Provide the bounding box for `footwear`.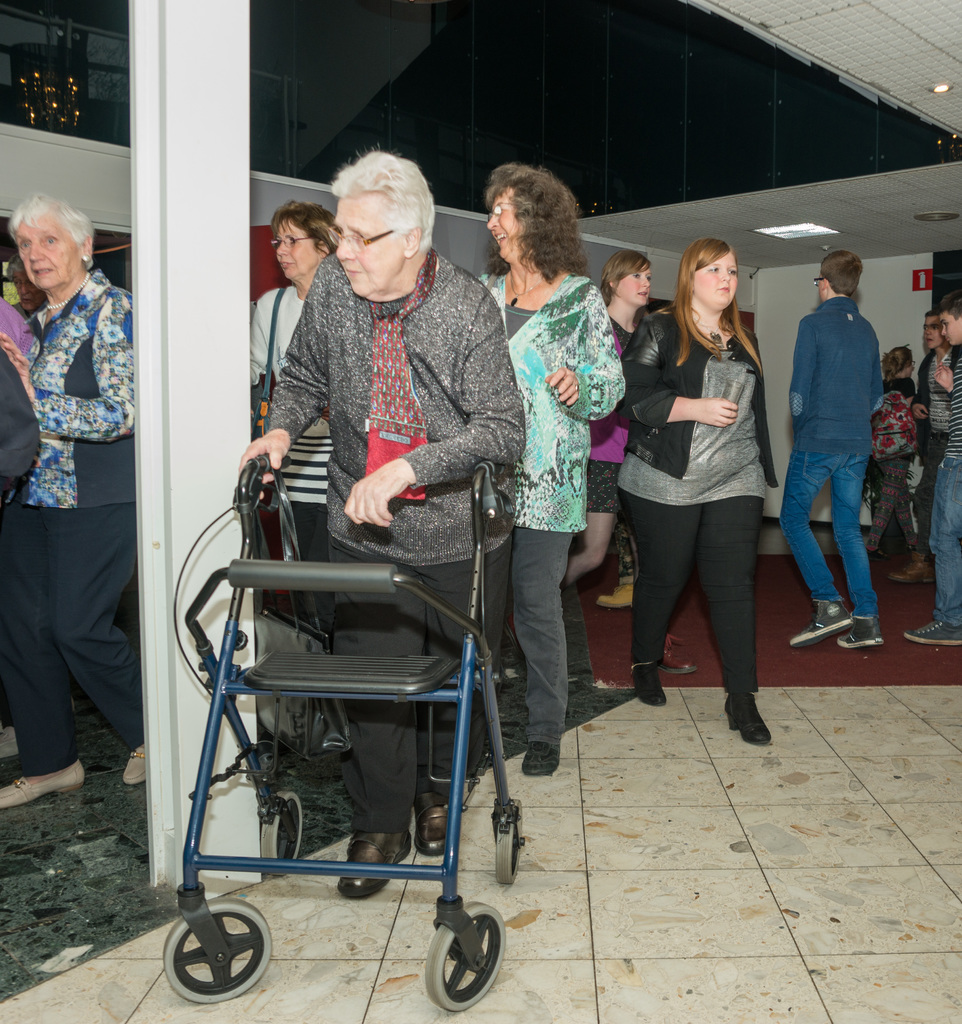
box(891, 552, 936, 582).
